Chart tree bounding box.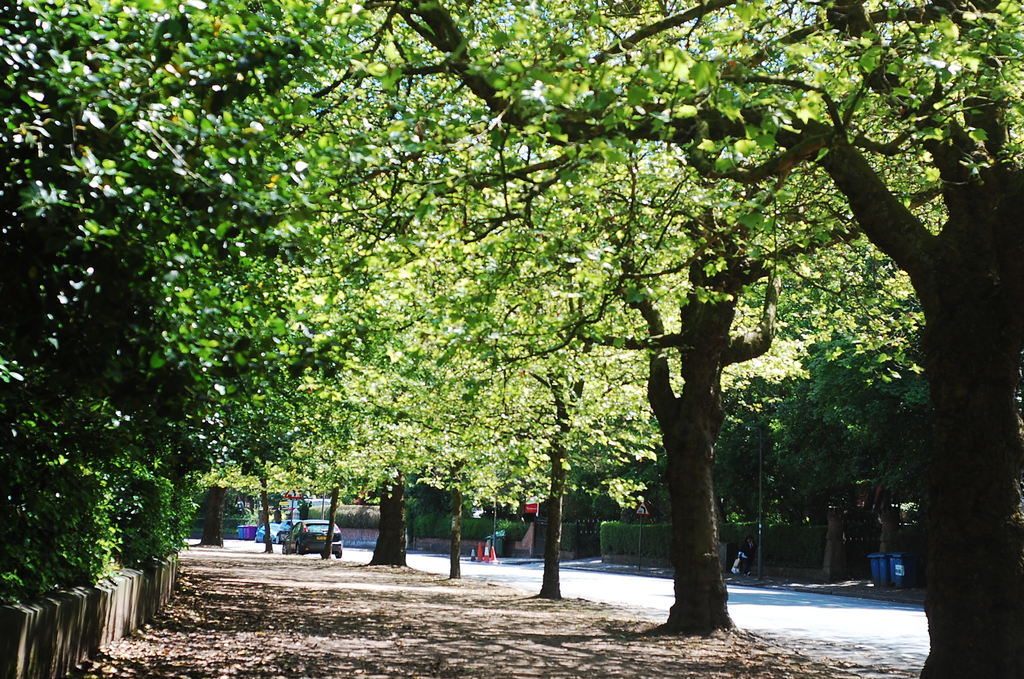
Charted: bbox=[725, 327, 963, 569].
